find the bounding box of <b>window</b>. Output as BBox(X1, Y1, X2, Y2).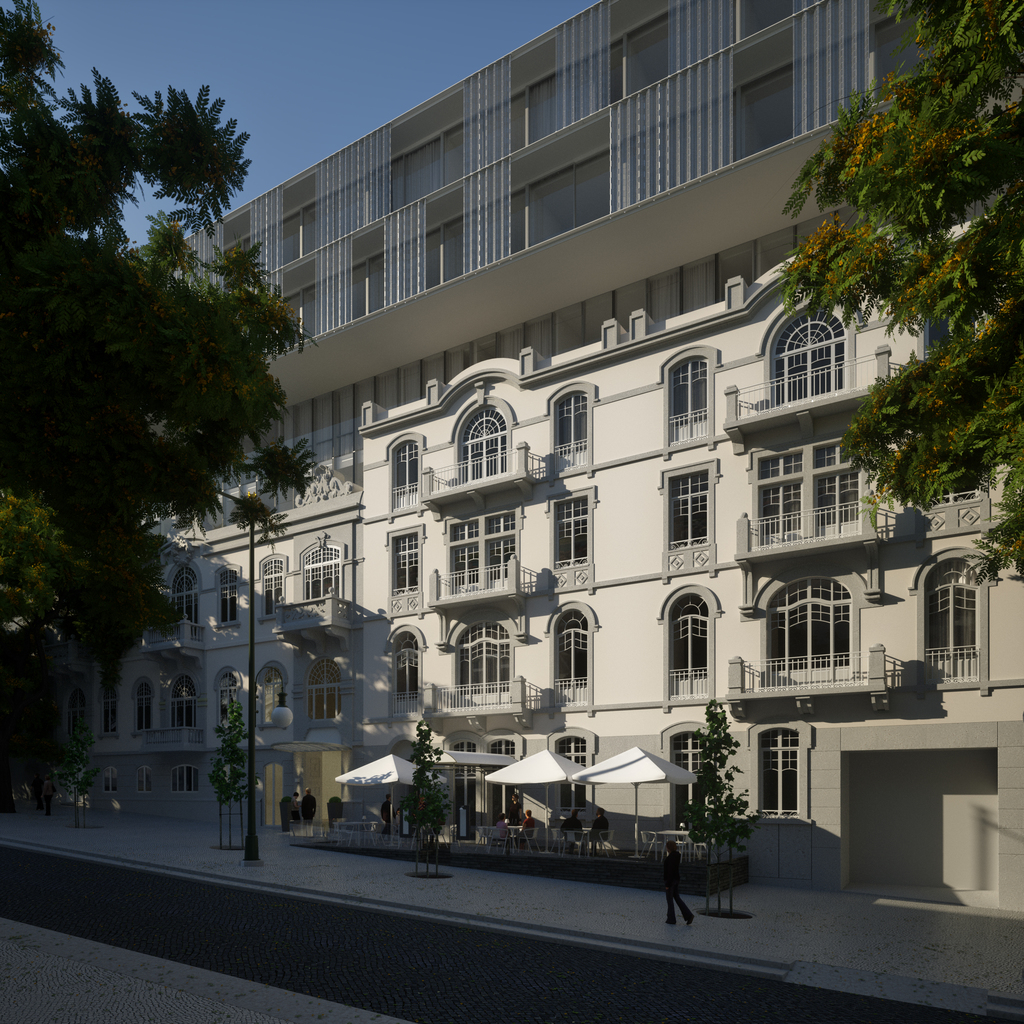
BBox(383, 431, 434, 522).
